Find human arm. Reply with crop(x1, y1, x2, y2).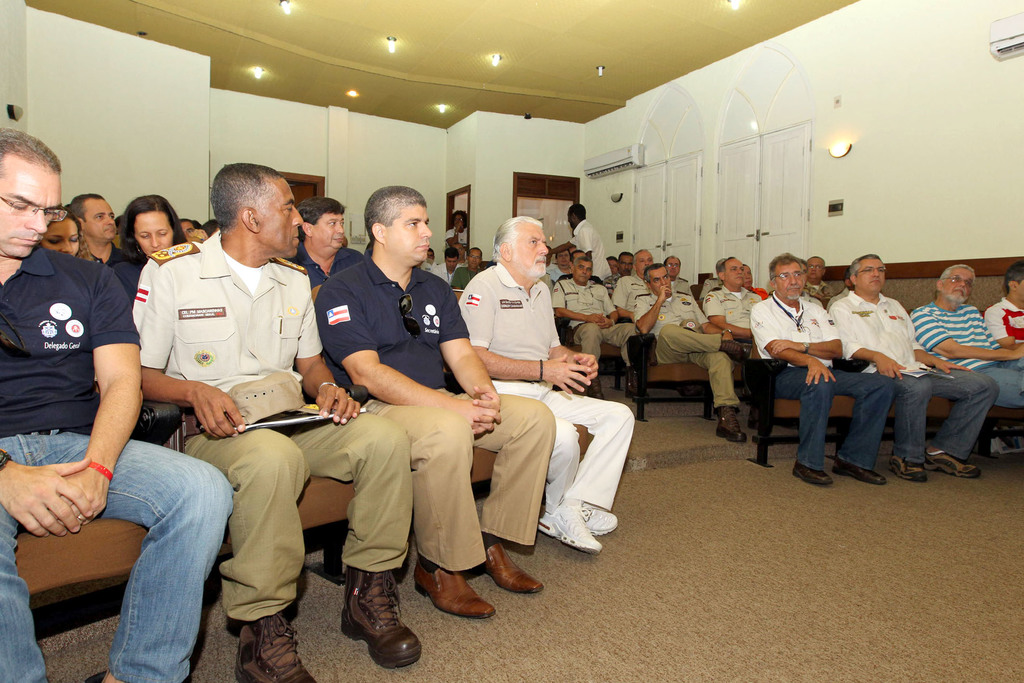
crop(293, 298, 364, 424).
